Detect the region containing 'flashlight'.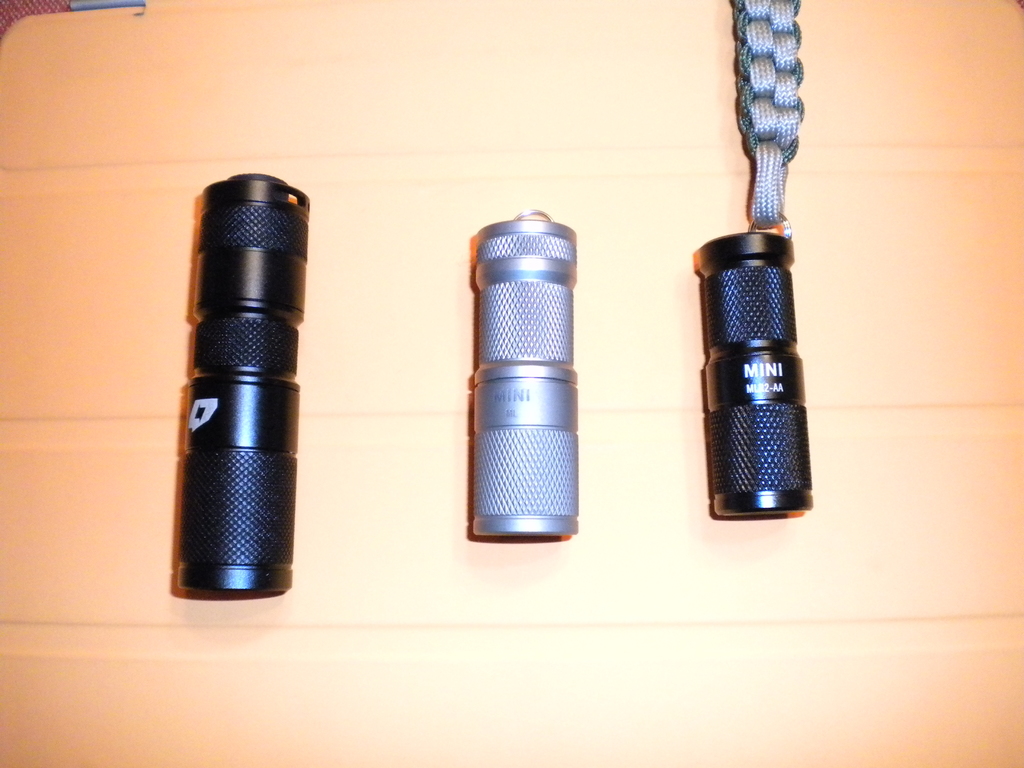
(163,194,308,593).
